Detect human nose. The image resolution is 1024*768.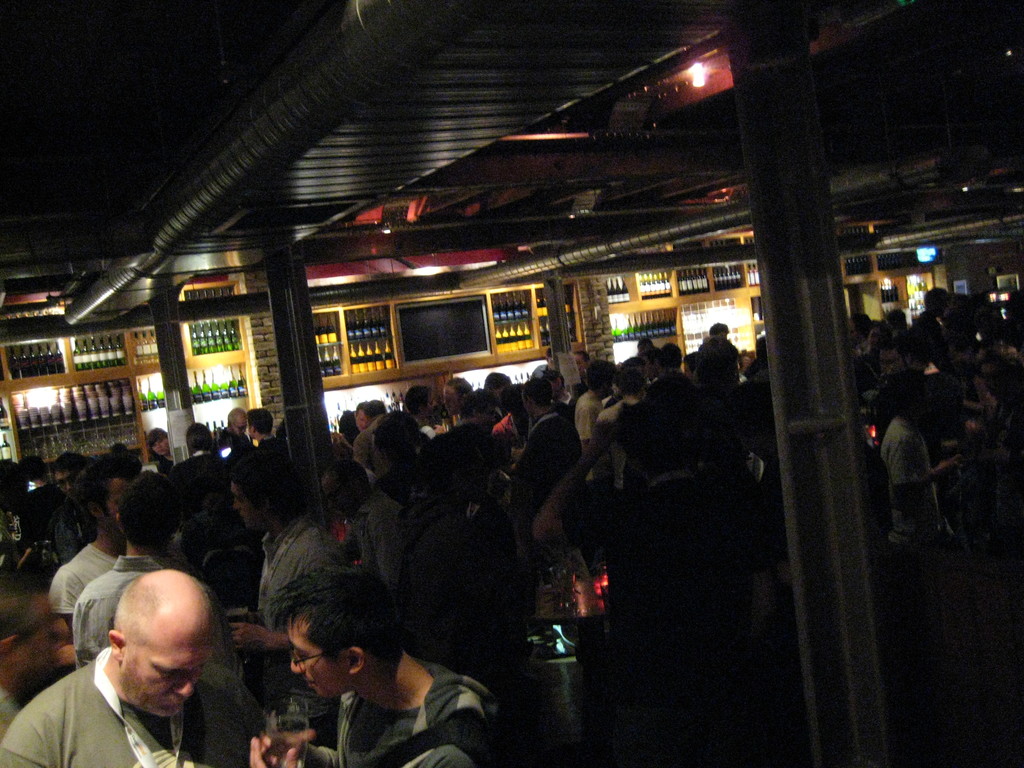
bbox(236, 499, 238, 508).
